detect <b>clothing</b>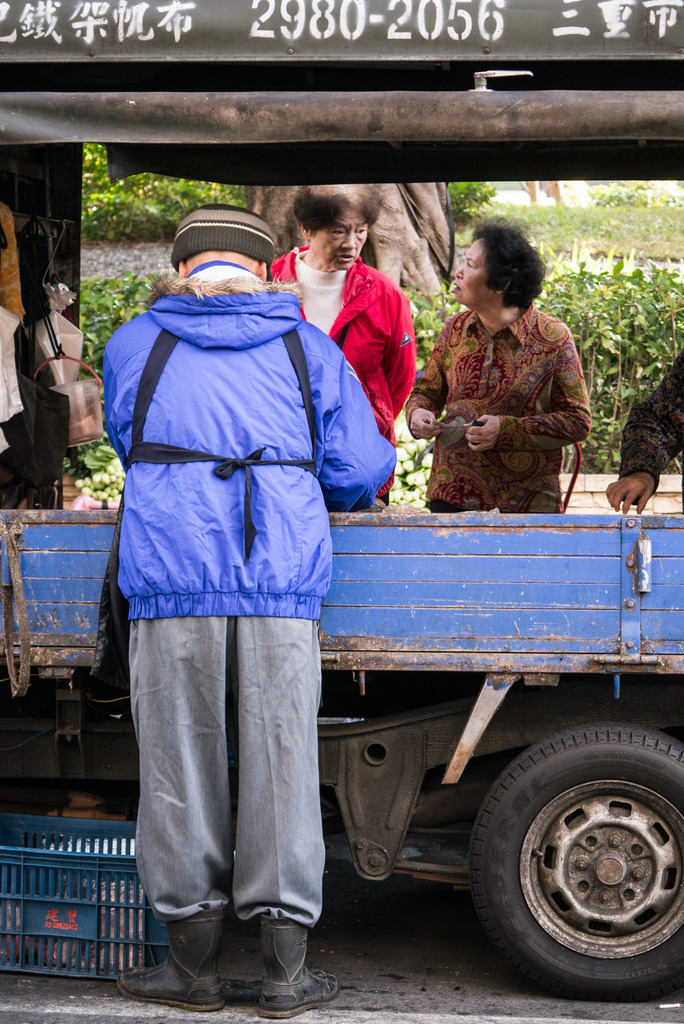
92:265:405:931
